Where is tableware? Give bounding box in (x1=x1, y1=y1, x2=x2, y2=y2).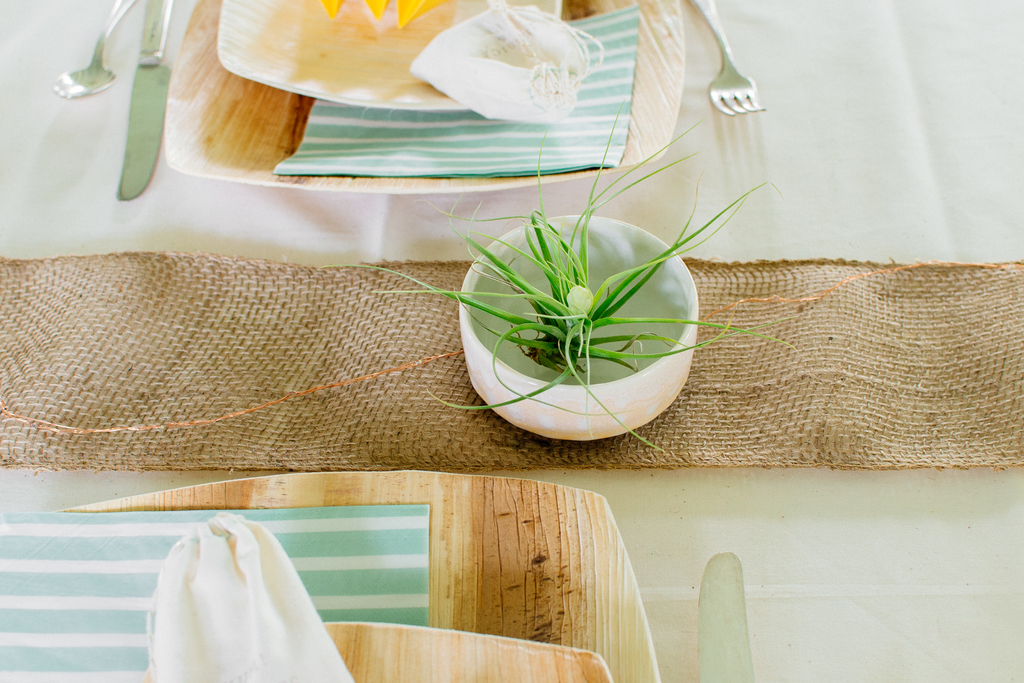
(x1=461, y1=211, x2=701, y2=441).
